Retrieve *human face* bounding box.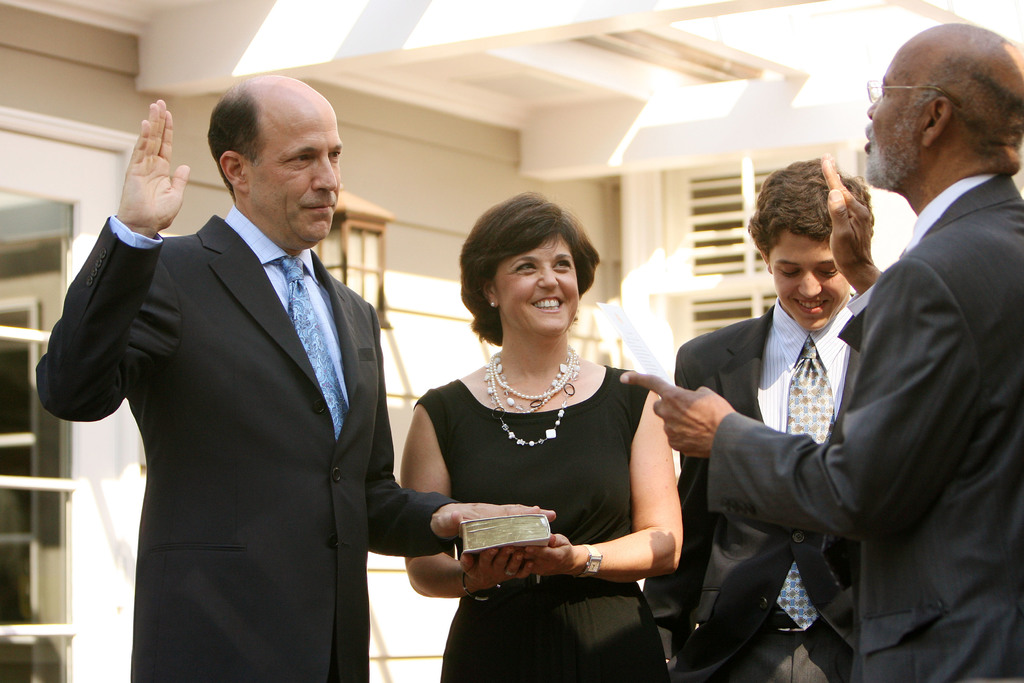
Bounding box: left=771, top=230, right=847, bottom=331.
